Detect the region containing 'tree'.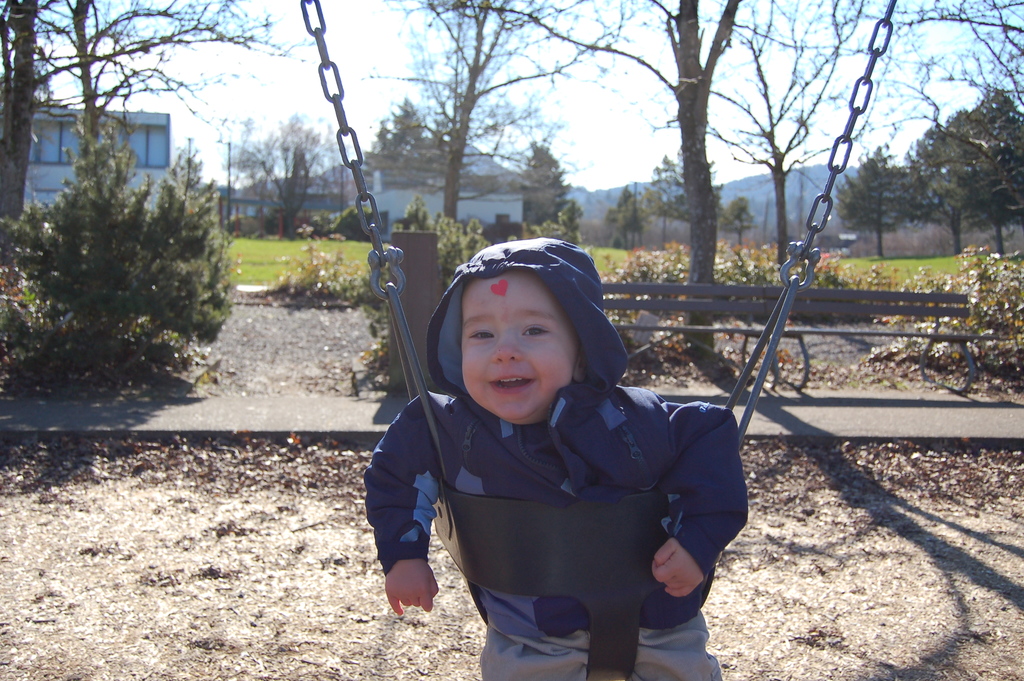
641:0:960:265.
